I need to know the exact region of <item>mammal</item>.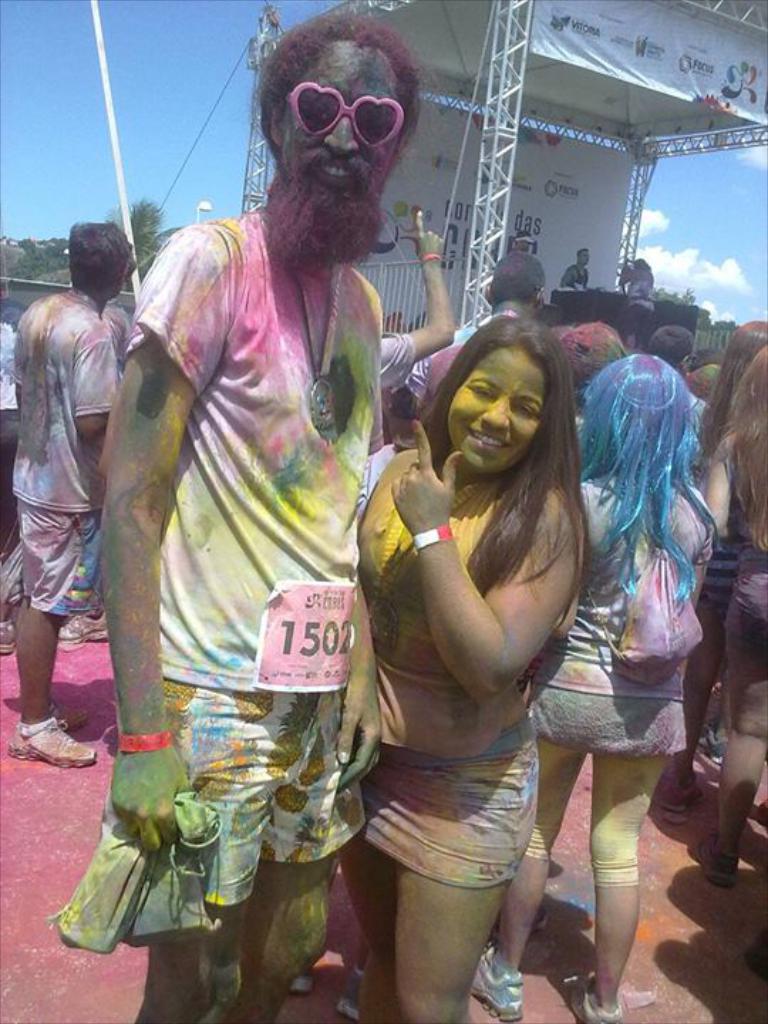
Region: 424,245,563,380.
